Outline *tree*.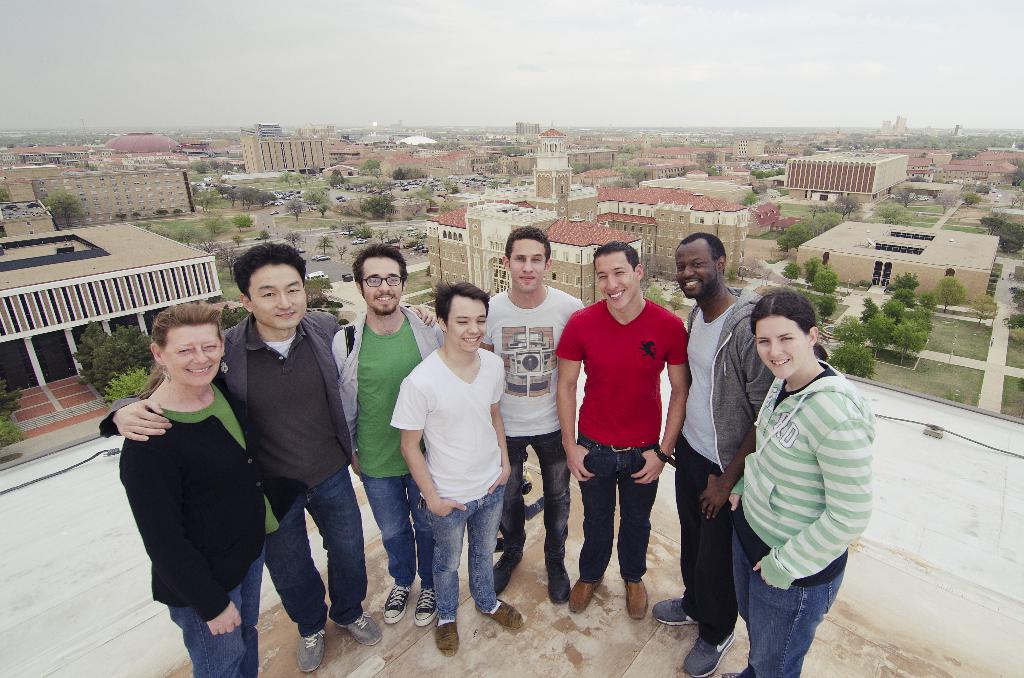
Outline: bbox(900, 188, 911, 210).
